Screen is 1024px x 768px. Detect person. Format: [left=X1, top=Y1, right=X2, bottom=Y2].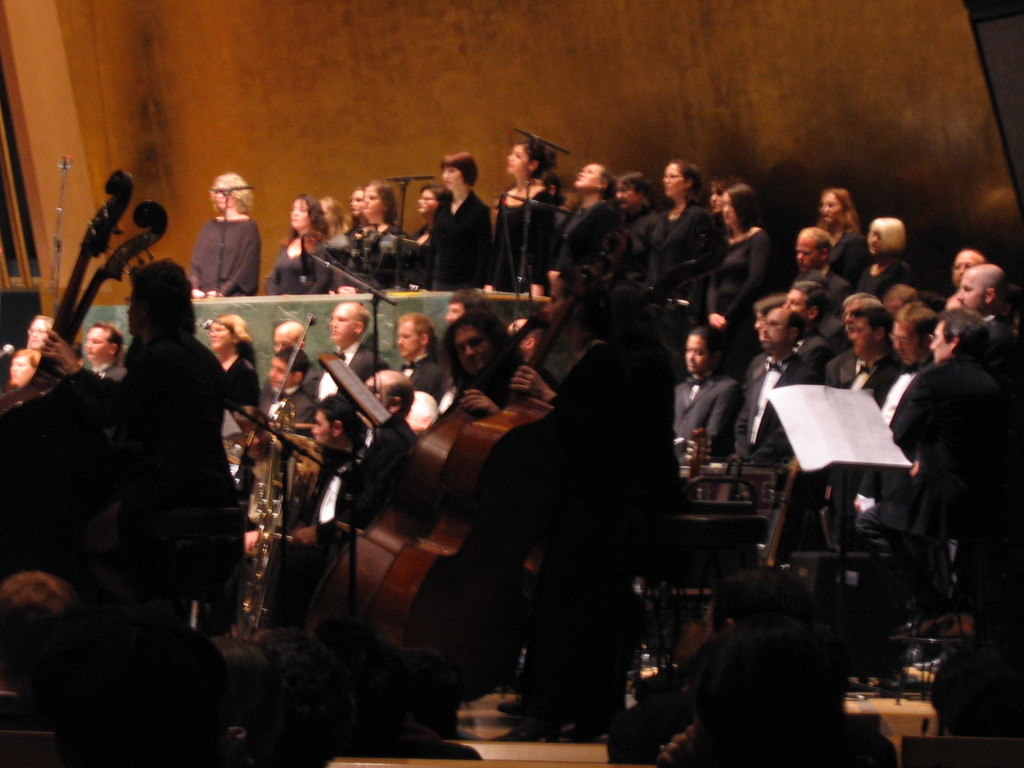
[left=492, top=132, right=559, bottom=292].
